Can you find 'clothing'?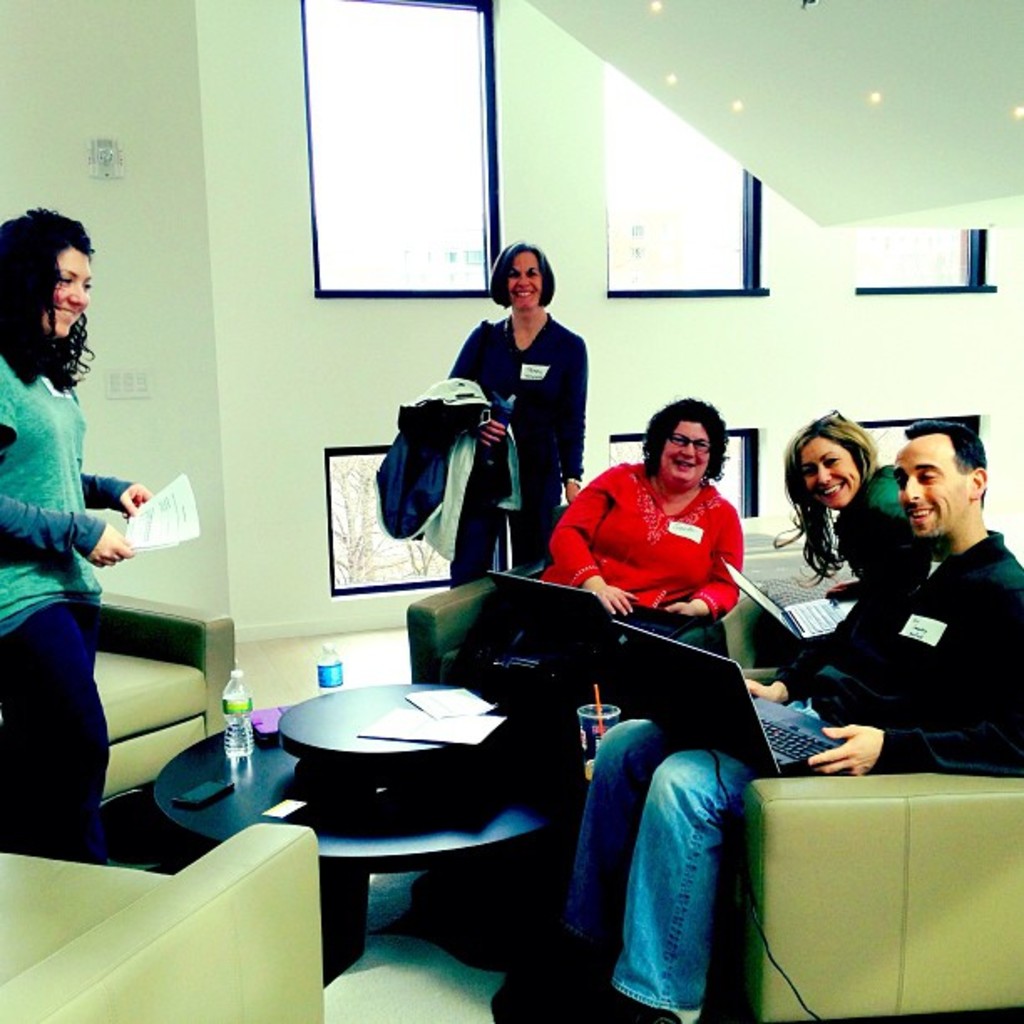
Yes, bounding box: [571,527,1022,999].
